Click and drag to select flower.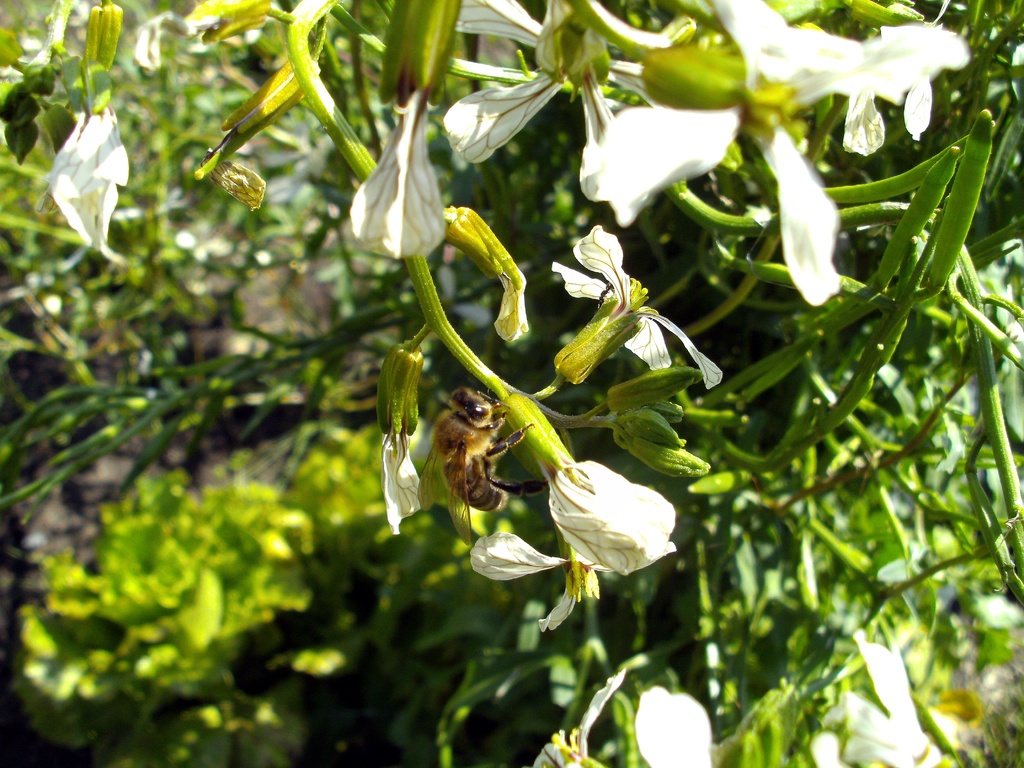
Selection: {"x1": 351, "y1": 94, "x2": 452, "y2": 260}.
